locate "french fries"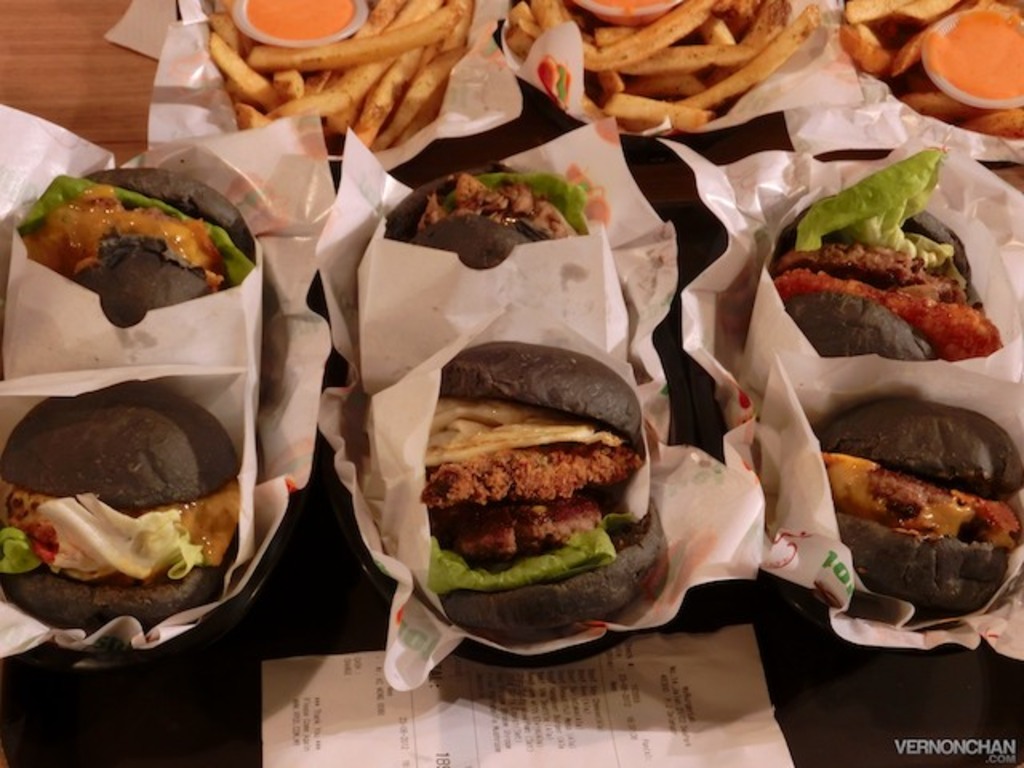
detection(626, 70, 702, 102)
